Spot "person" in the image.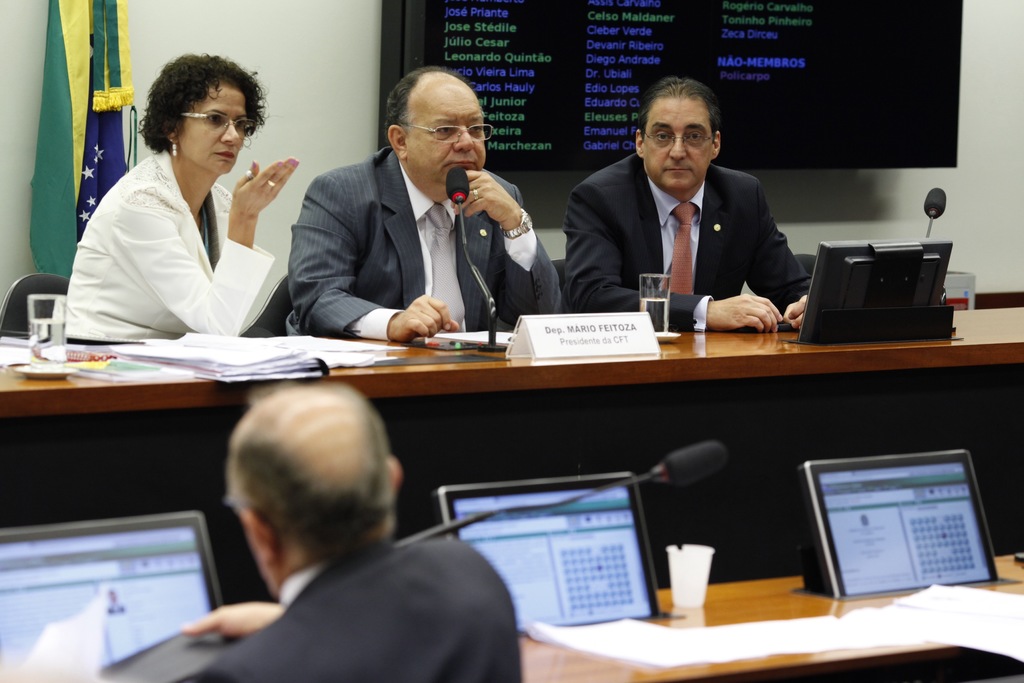
"person" found at (285, 68, 576, 328).
